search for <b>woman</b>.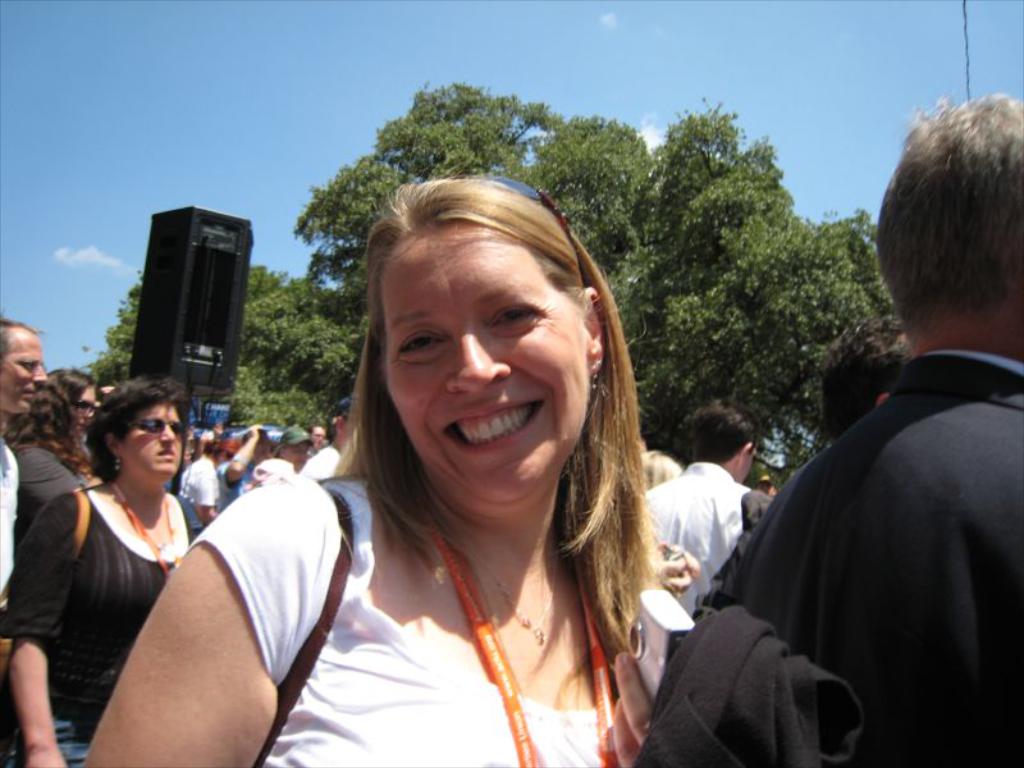
Found at bbox(76, 170, 685, 767).
